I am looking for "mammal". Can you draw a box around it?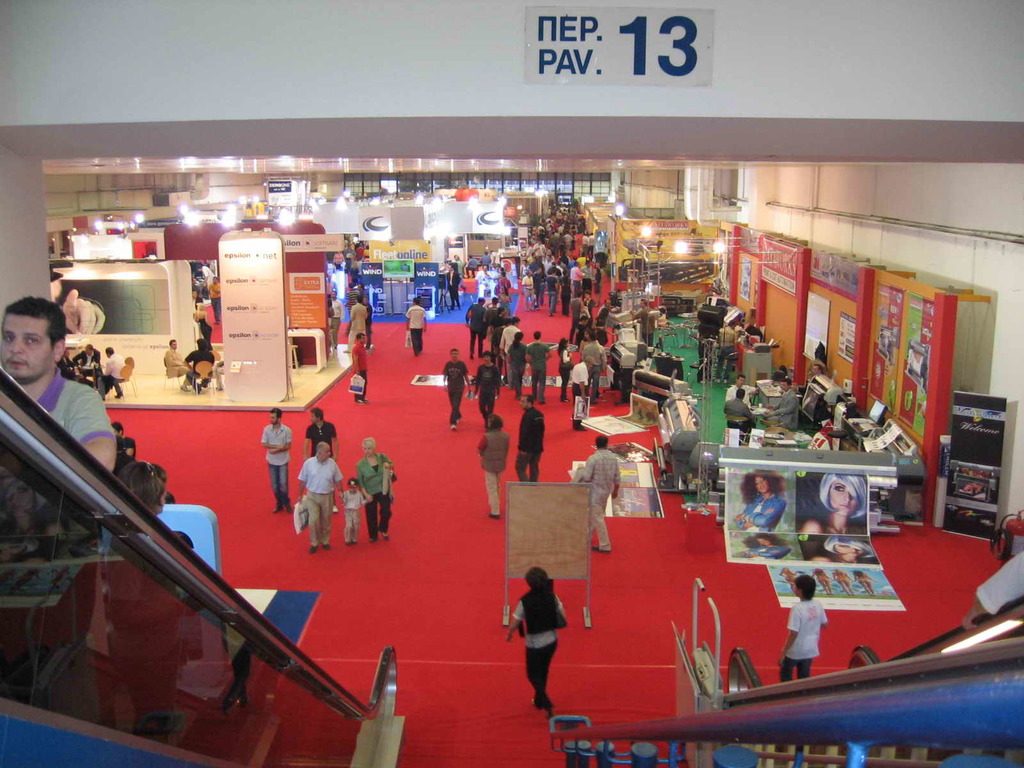
Sure, the bounding box is 776, 365, 790, 377.
